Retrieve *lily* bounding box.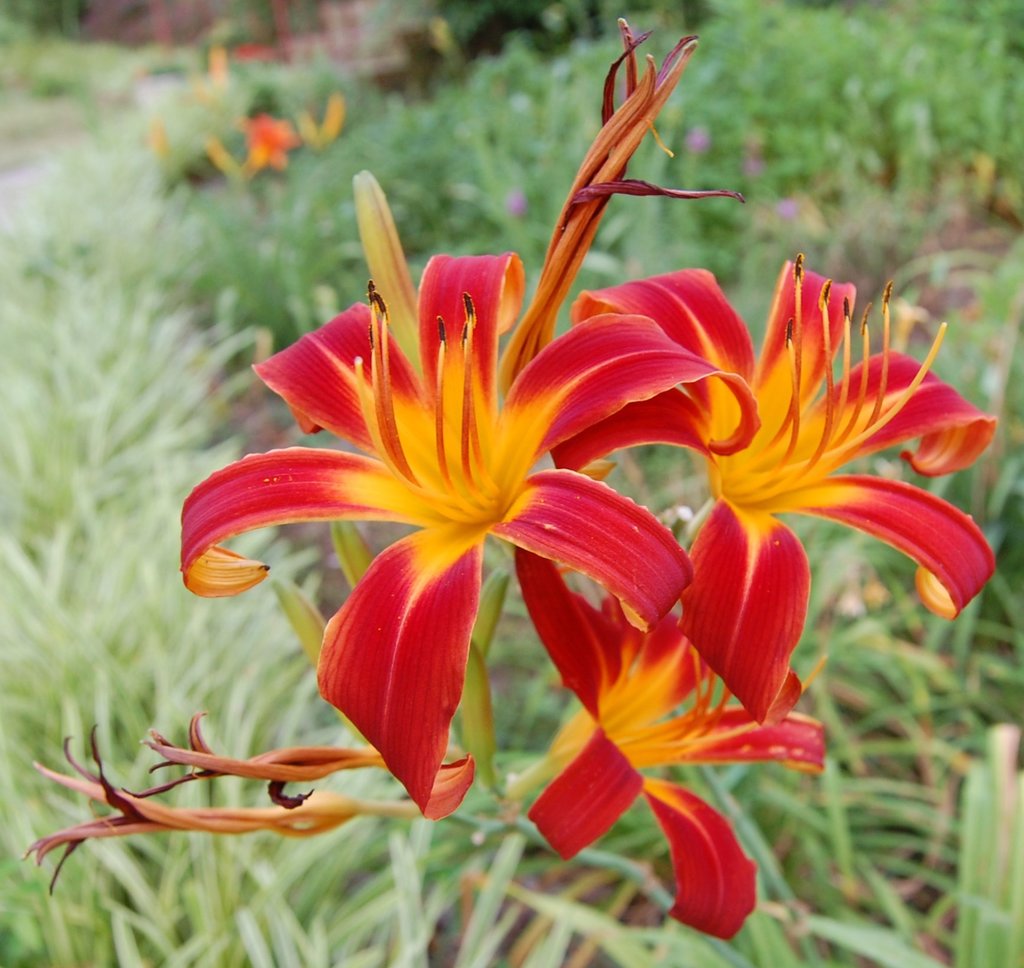
Bounding box: 174 252 762 814.
